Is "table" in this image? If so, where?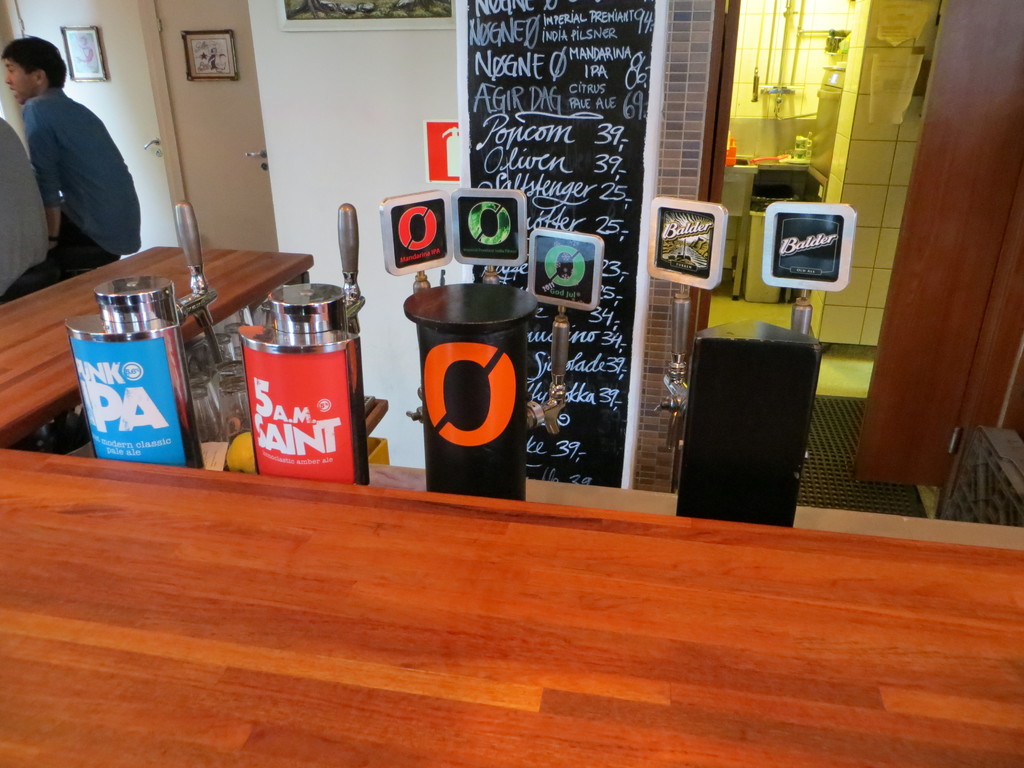
Yes, at crop(401, 284, 540, 500).
